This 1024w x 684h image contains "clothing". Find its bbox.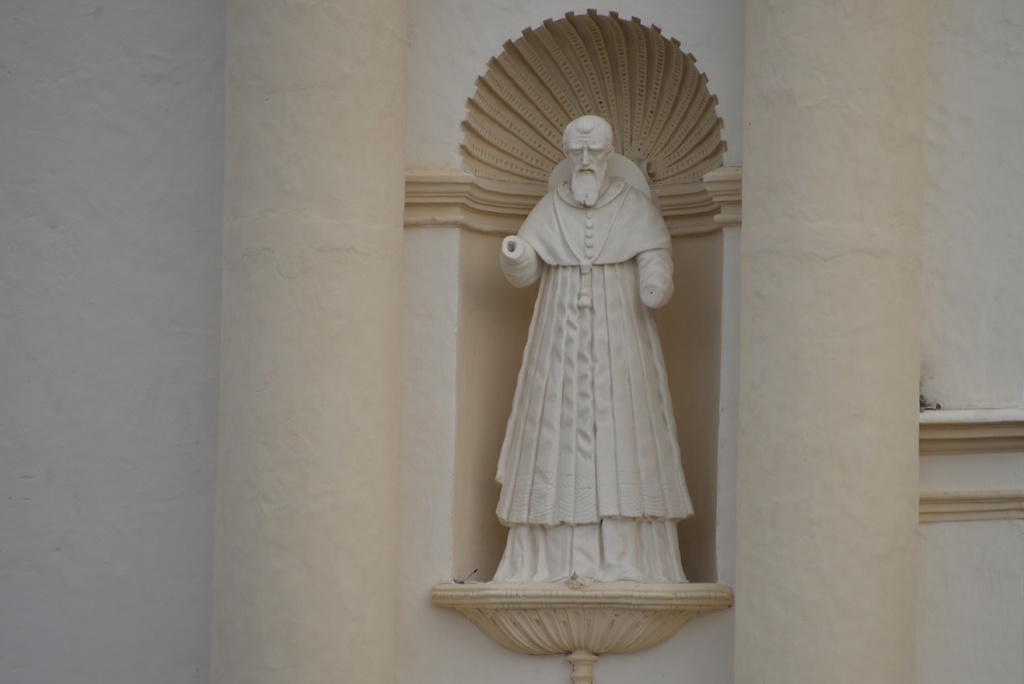
Rect(483, 169, 693, 587).
